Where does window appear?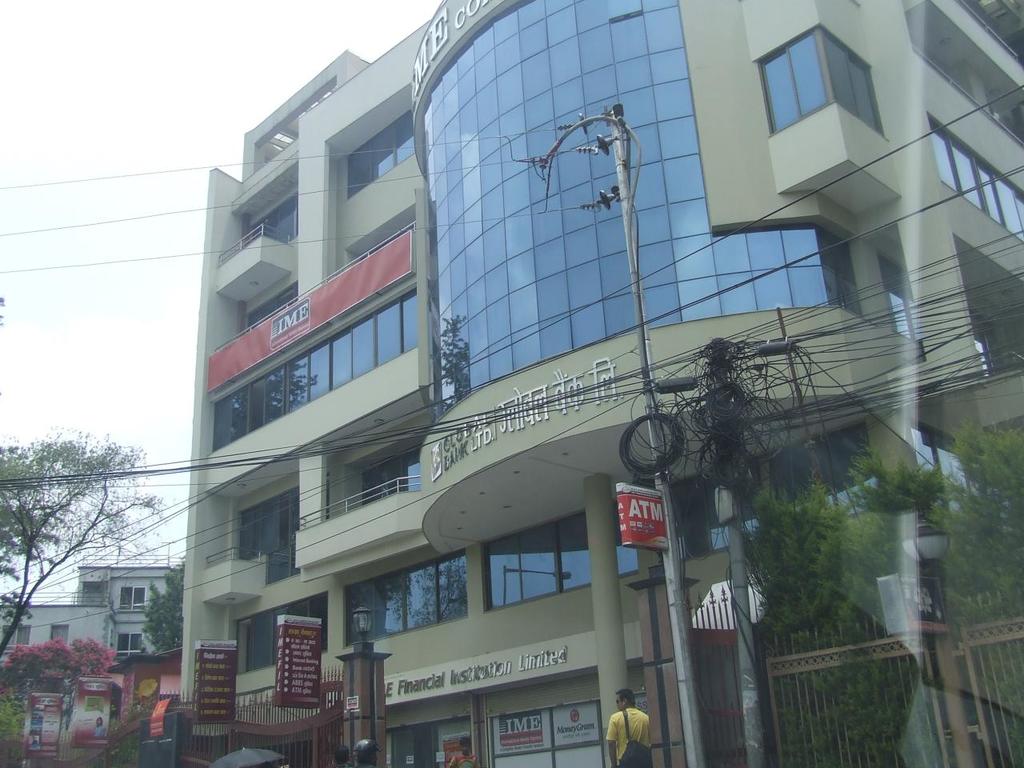
Appears at {"x1": 947, "y1": 138, "x2": 982, "y2": 202}.
